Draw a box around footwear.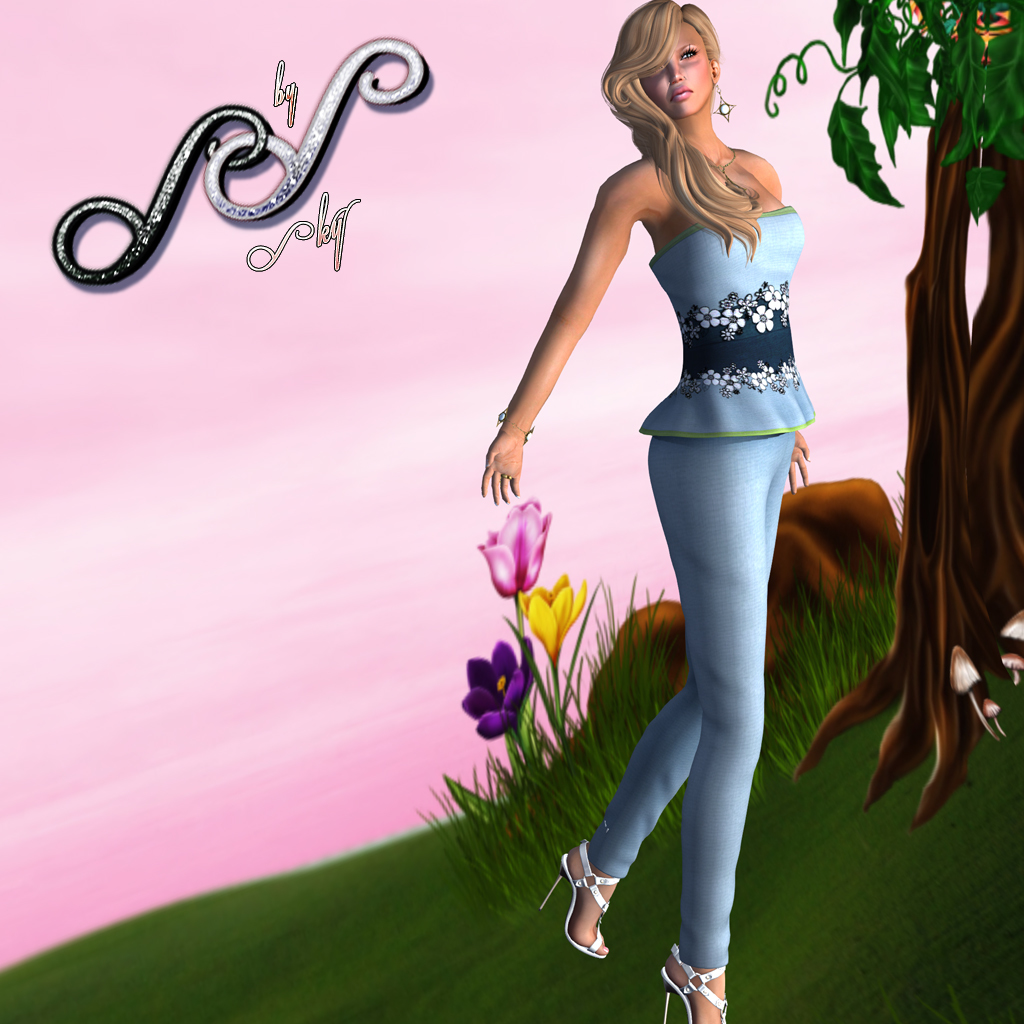
<bbox>649, 951, 736, 1023</bbox>.
